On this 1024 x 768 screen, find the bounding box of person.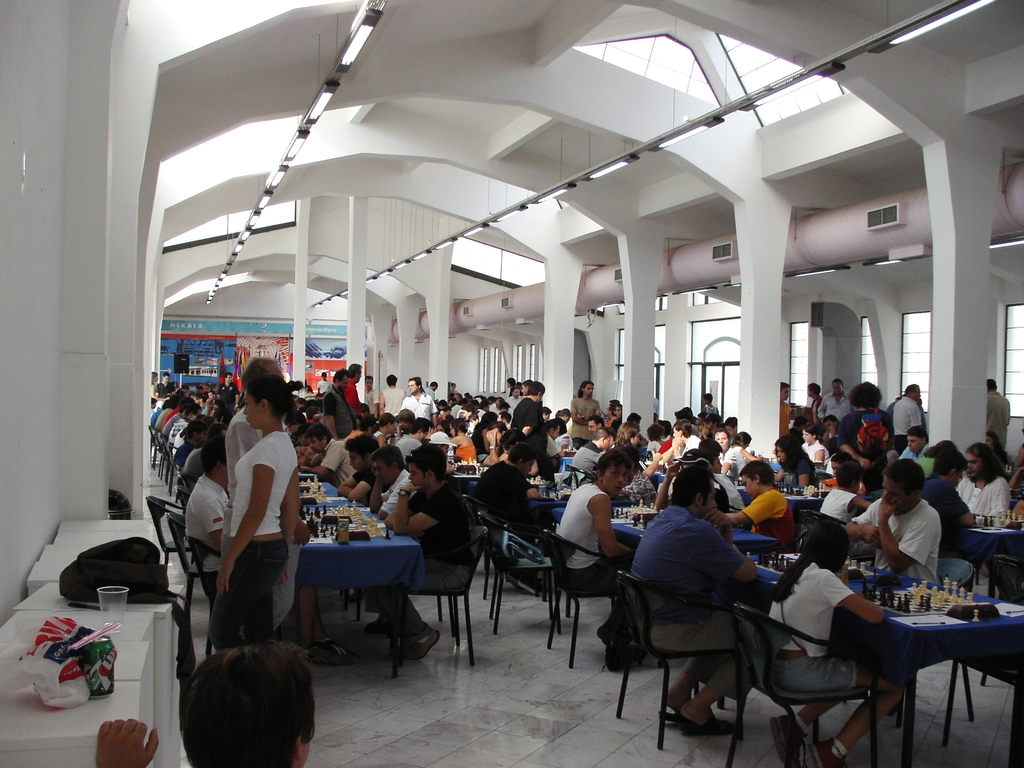
Bounding box: (x1=370, y1=446, x2=465, y2=659).
